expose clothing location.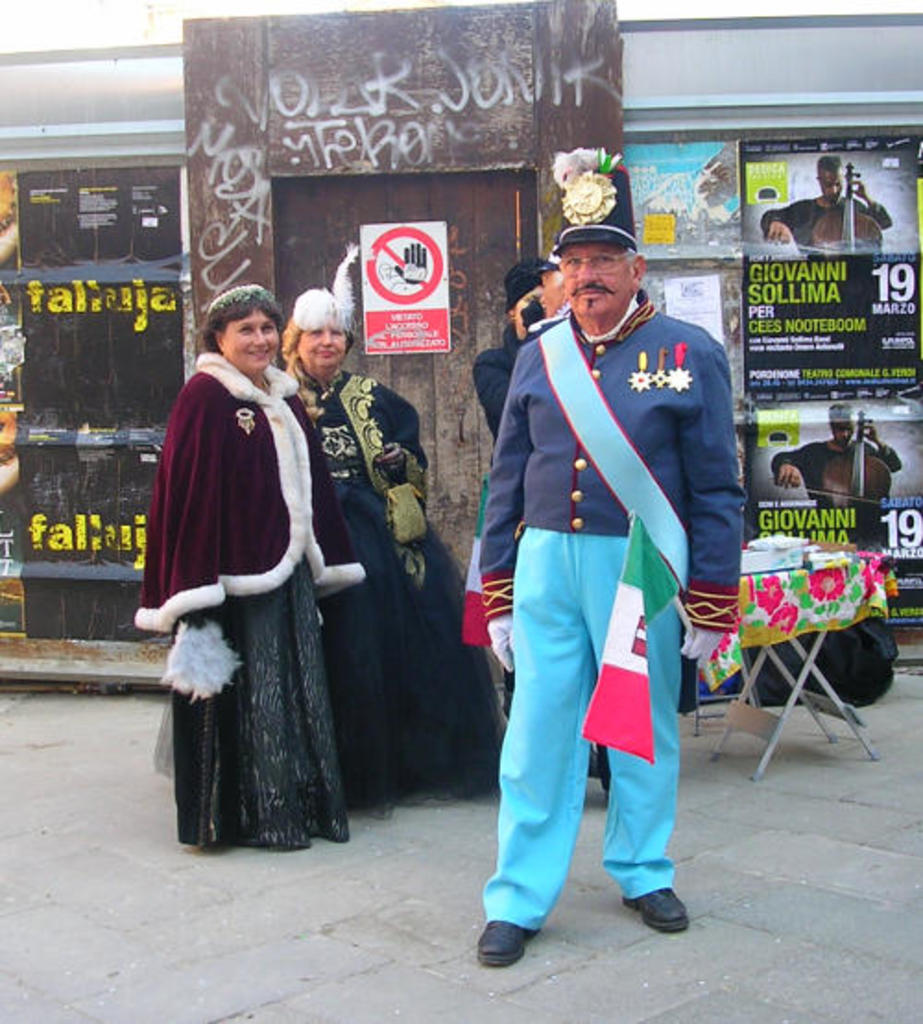
Exposed at detection(473, 297, 611, 784).
